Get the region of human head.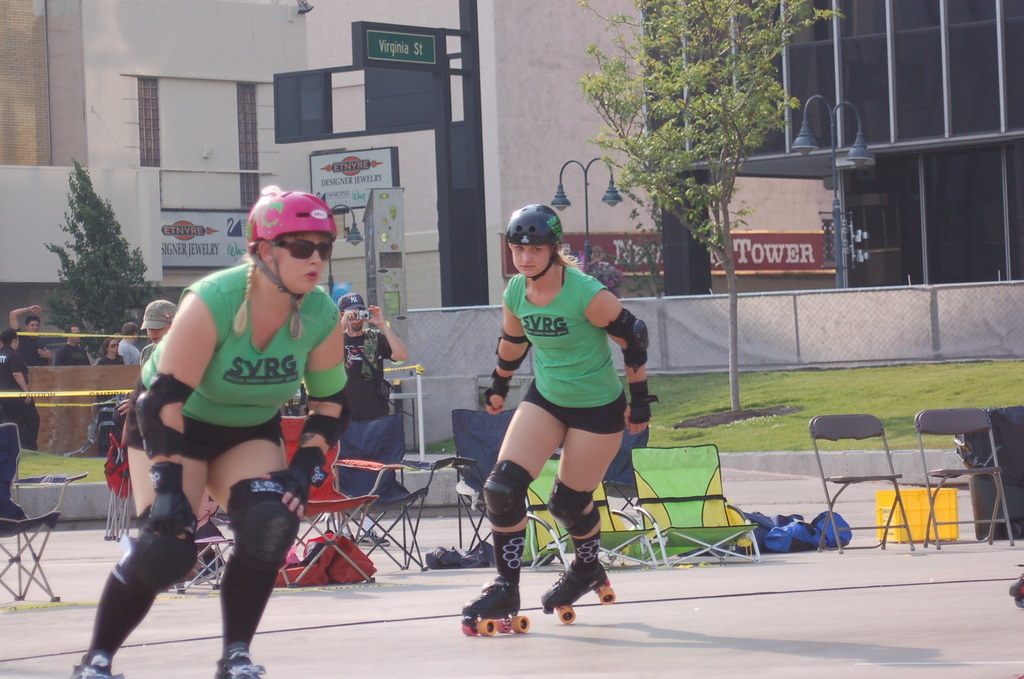
bbox=[1, 327, 19, 351].
